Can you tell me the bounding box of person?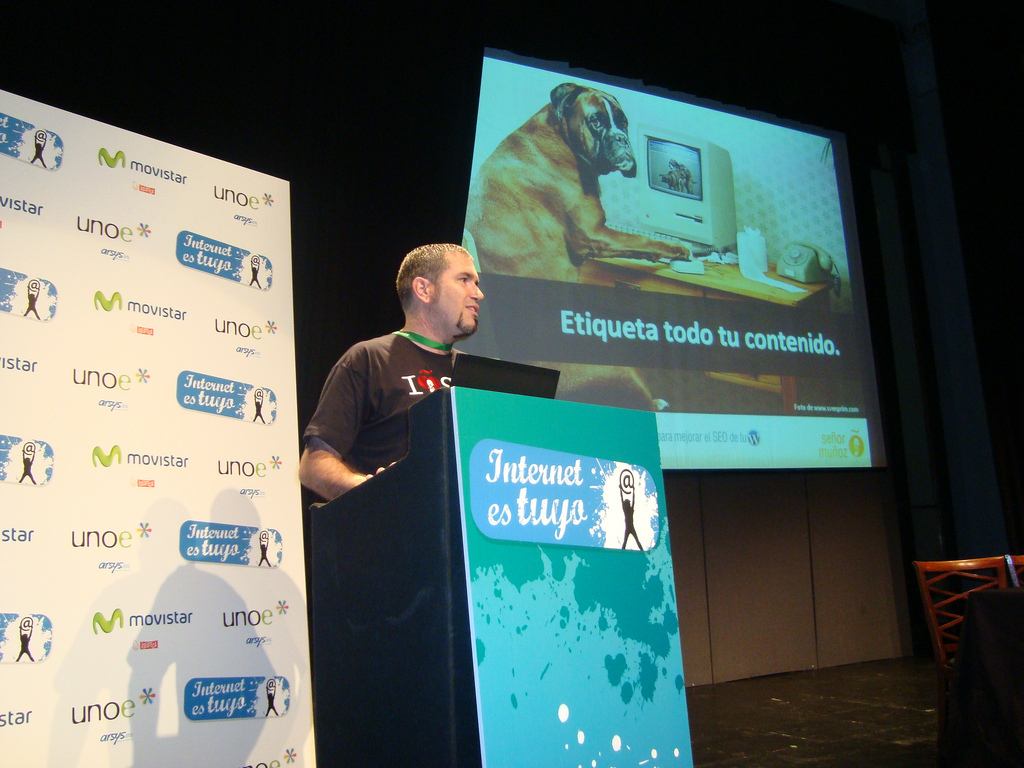
297/237/486/508.
